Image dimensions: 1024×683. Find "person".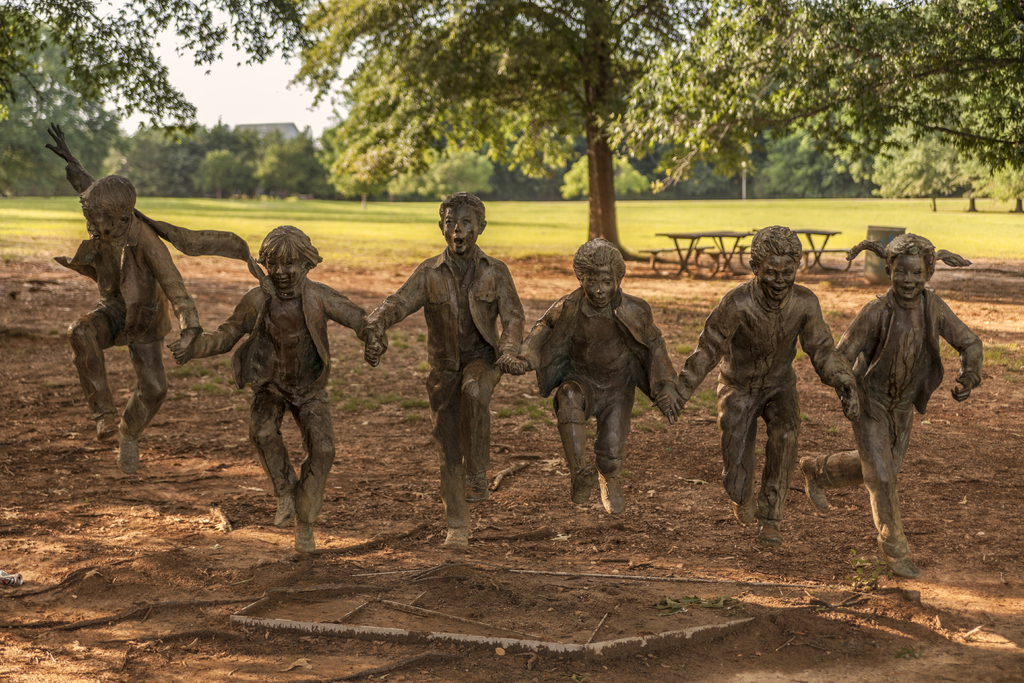
bbox=(177, 227, 388, 545).
